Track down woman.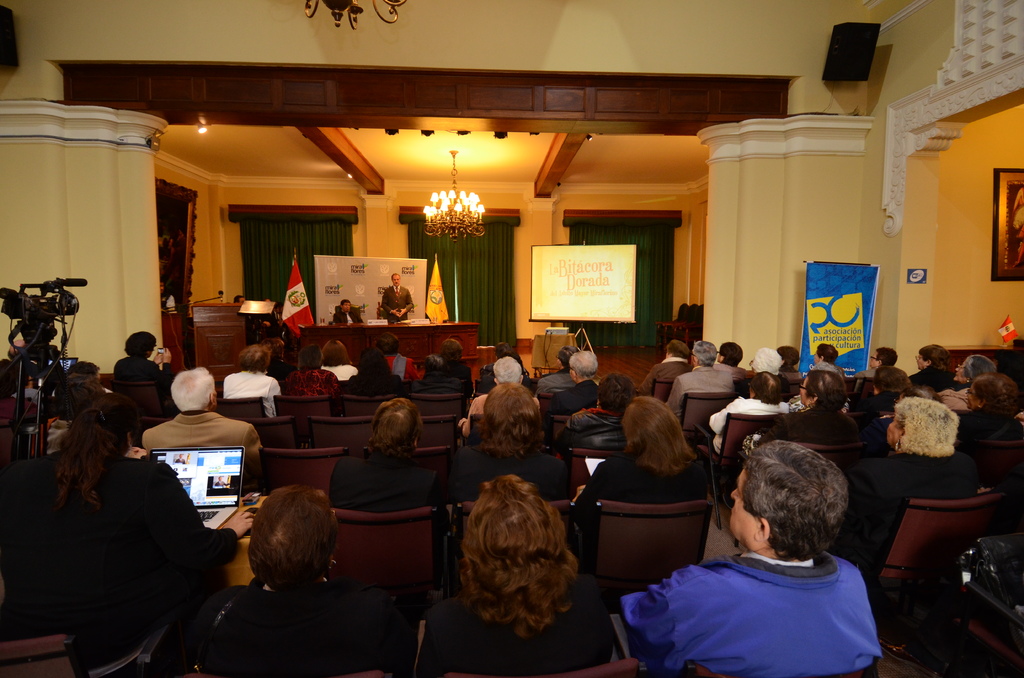
Tracked to 331,400,450,571.
